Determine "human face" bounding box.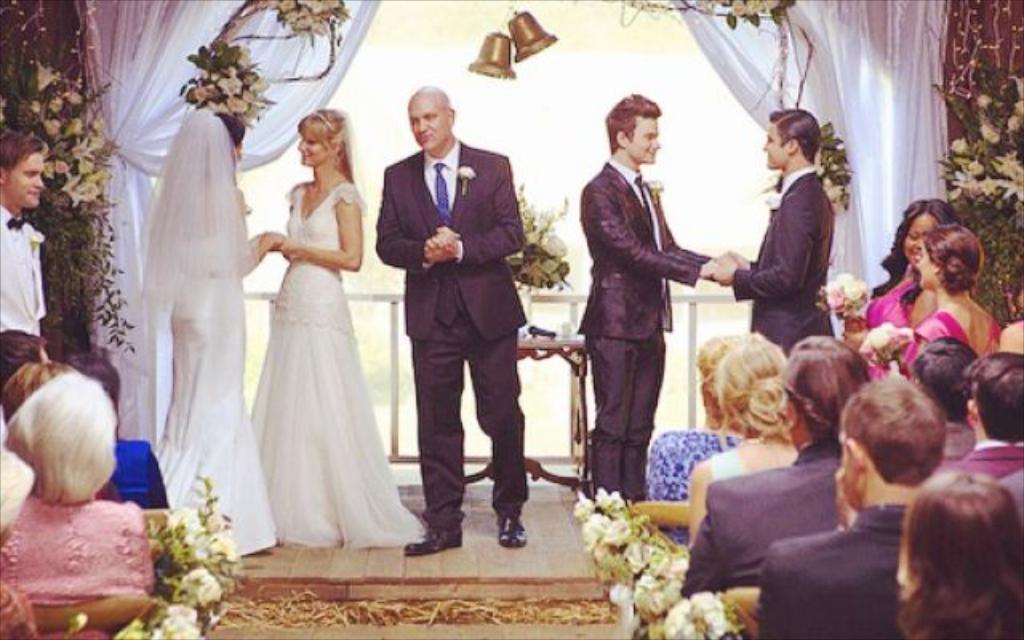
Determined: 758:128:786:171.
